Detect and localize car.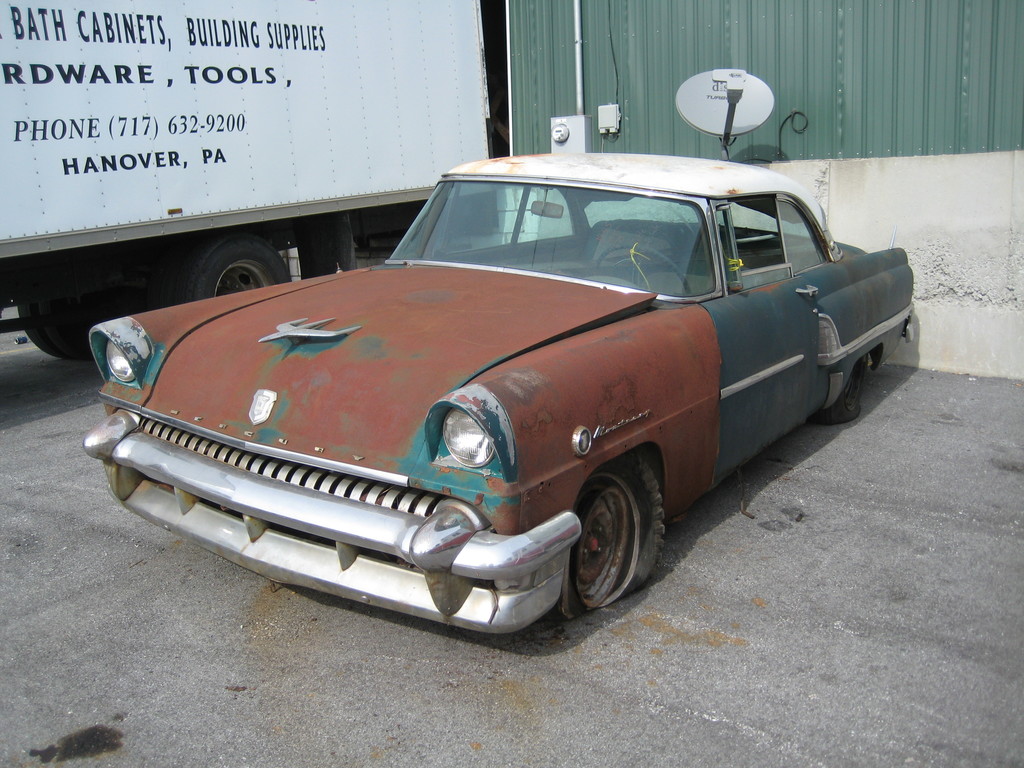
Localized at box=[90, 154, 897, 640].
